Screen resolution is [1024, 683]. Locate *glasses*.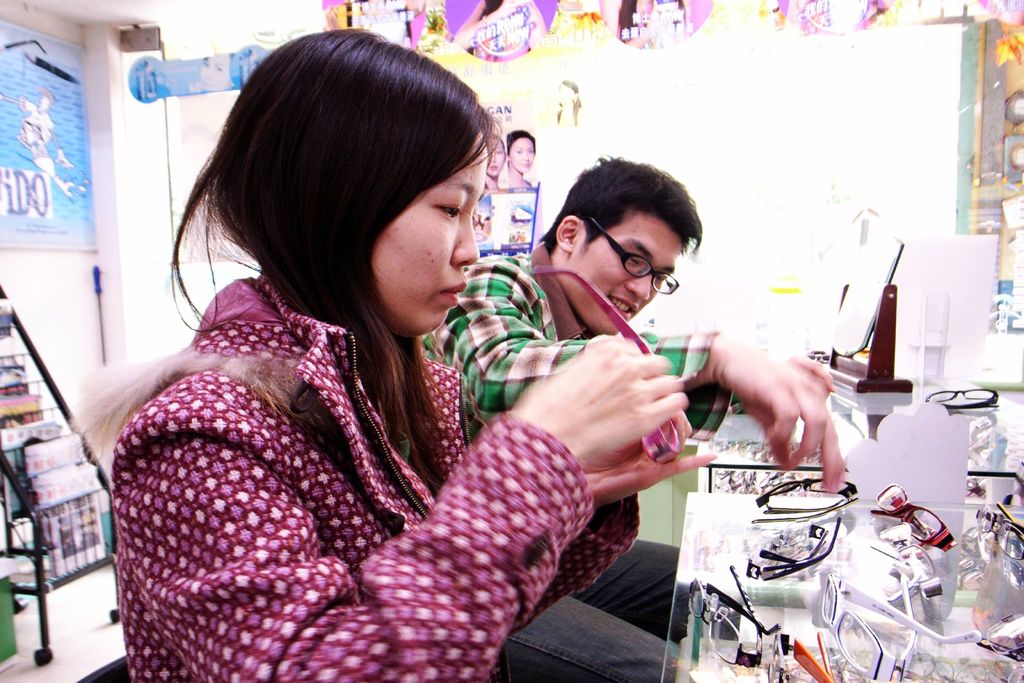
[left=972, top=612, right=1023, bottom=664].
